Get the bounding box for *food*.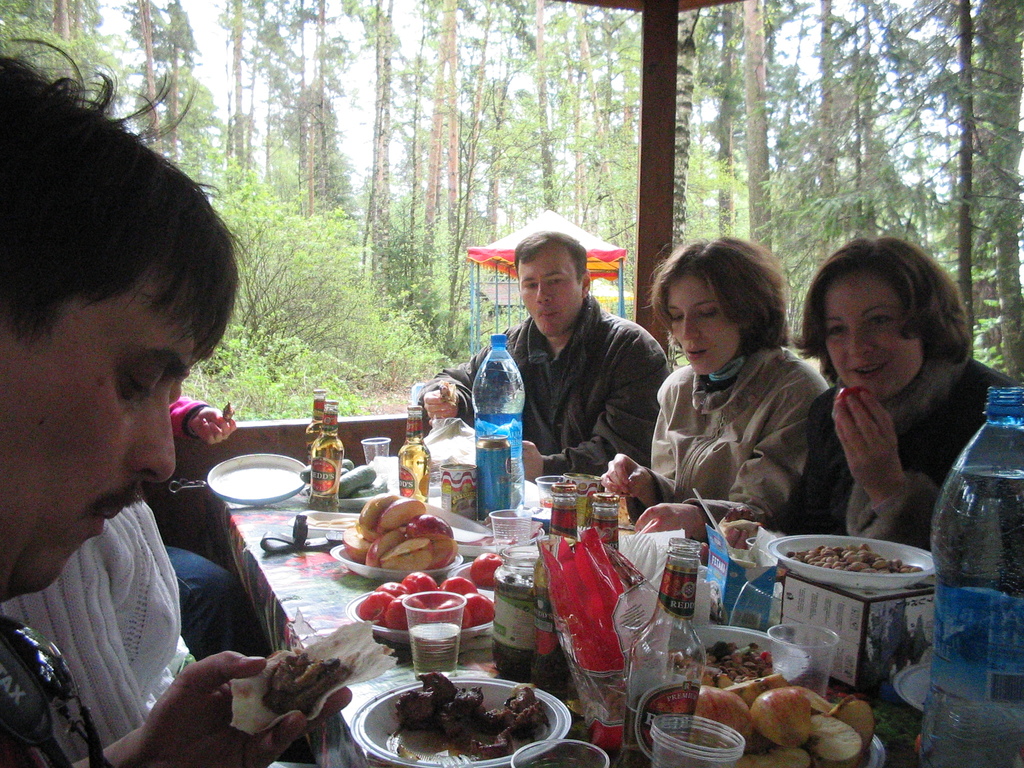
Rect(677, 683, 756, 749).
